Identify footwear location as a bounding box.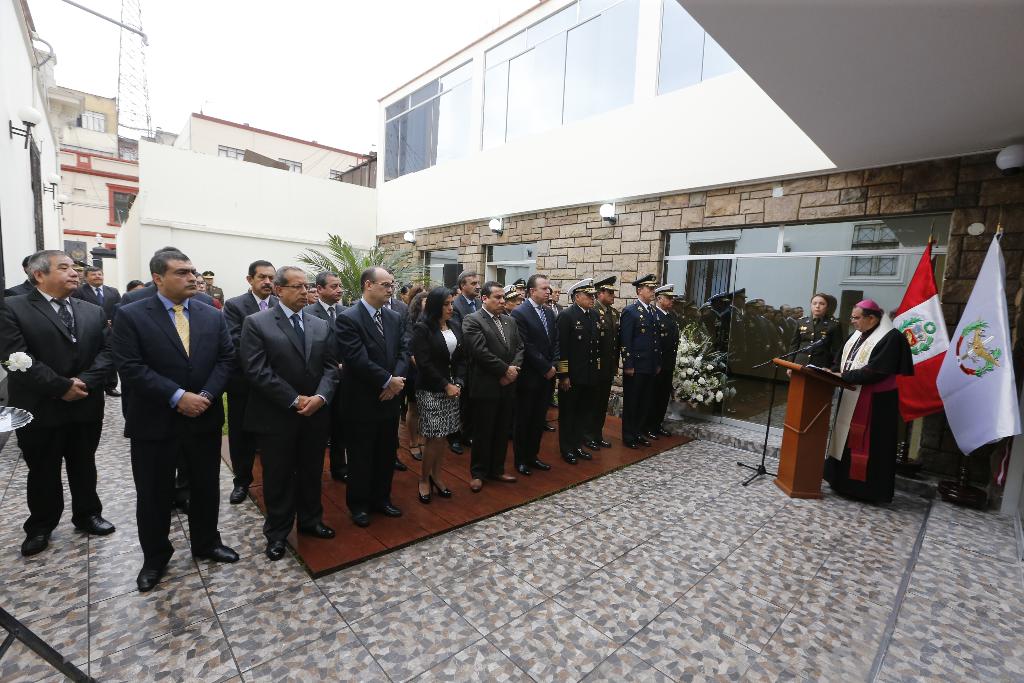
{"left": 641, "top": 441, "right": 653, "bottom": 450}.
